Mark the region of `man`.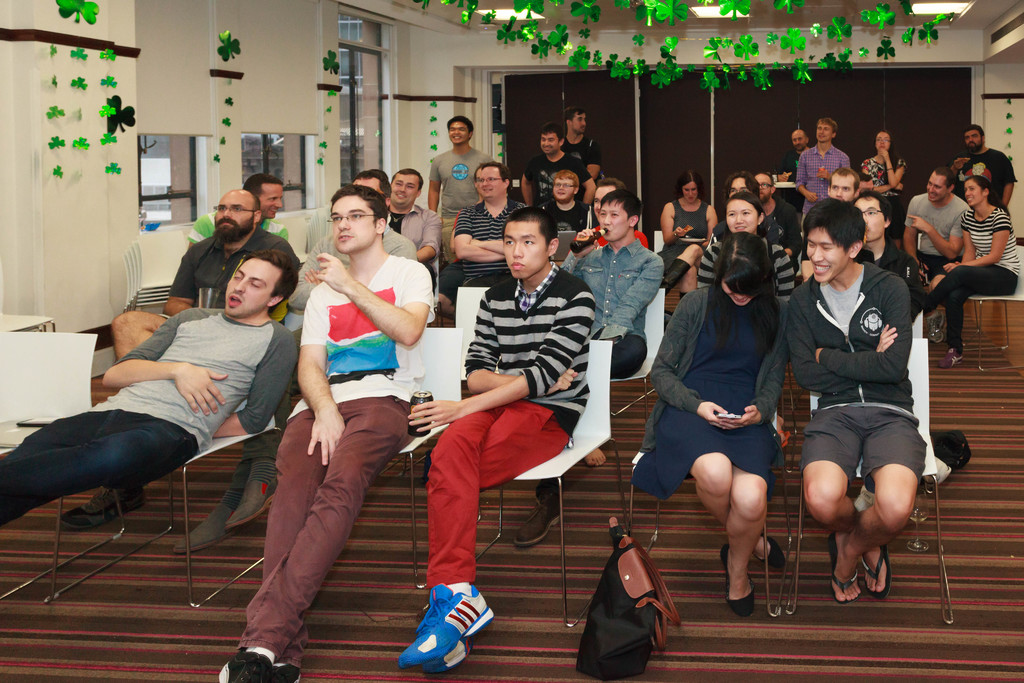
Region: detection(452, 165, 528, 285).
